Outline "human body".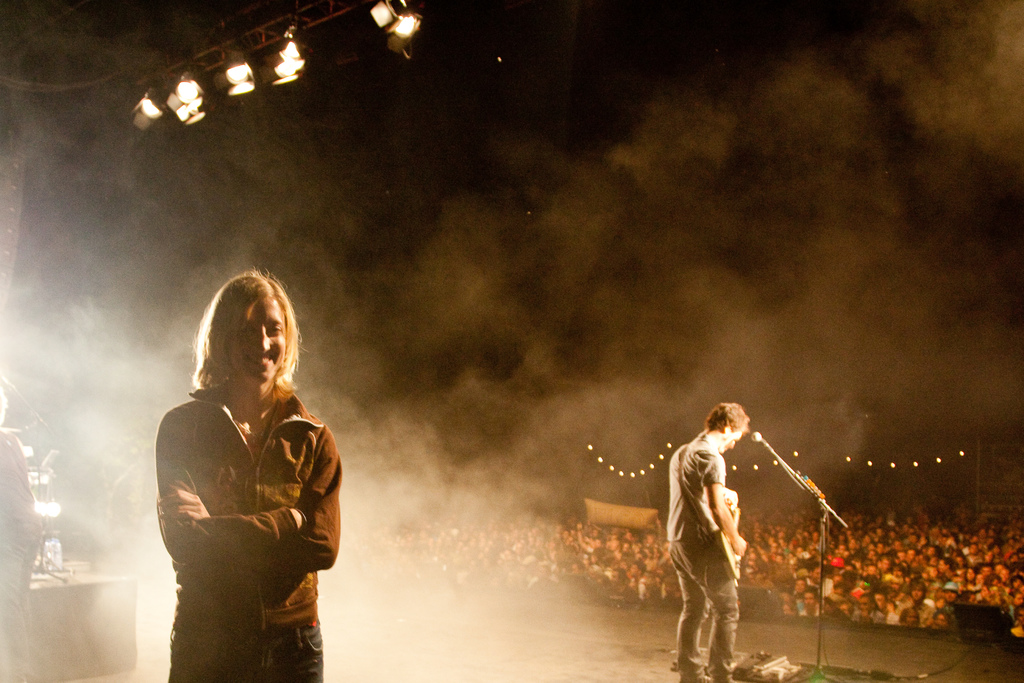
Outline: locate(143, 268, 339, 682).
